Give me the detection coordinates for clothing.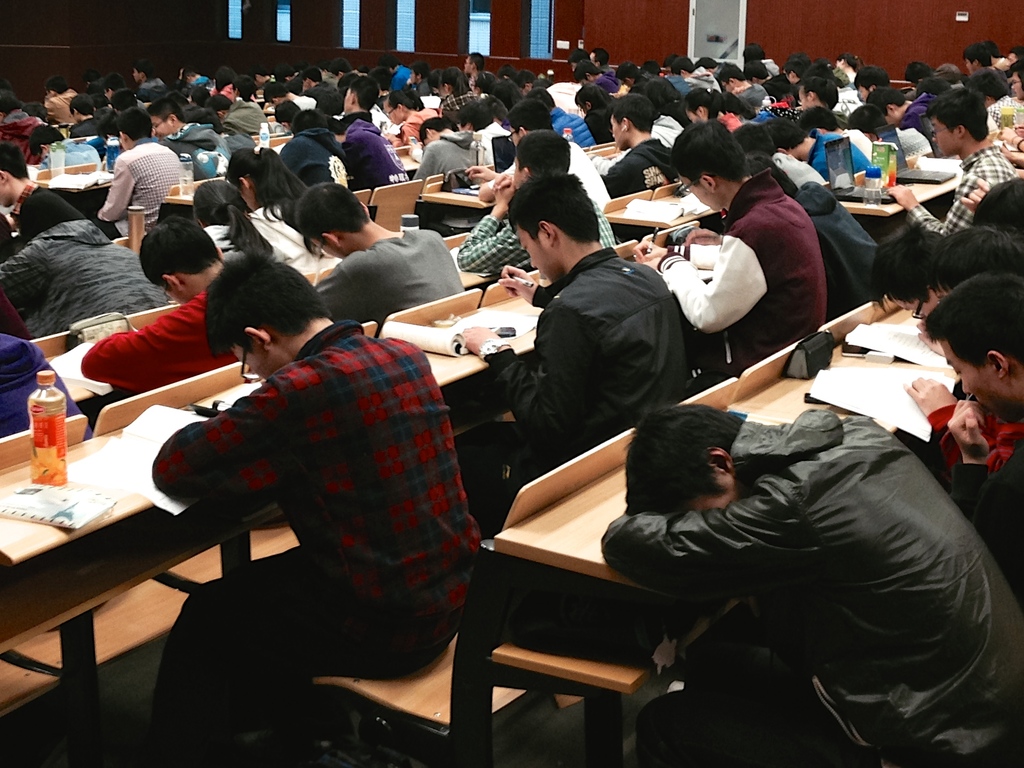
[99, 138, 196, 224].
